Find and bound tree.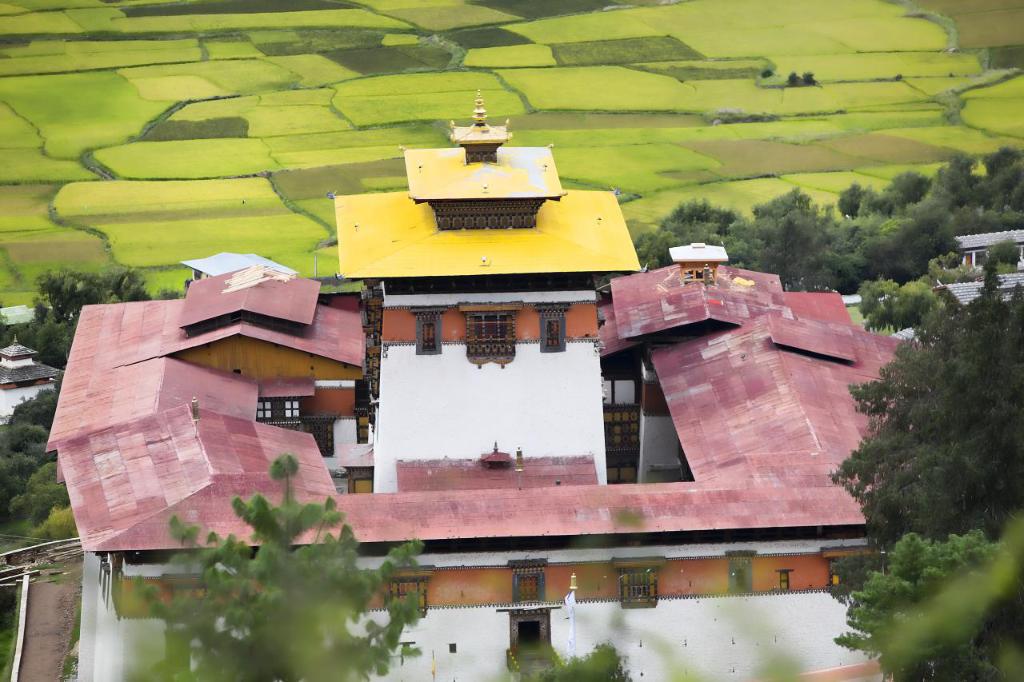
Bound: bbox=(832, 248, 1022, 532).
